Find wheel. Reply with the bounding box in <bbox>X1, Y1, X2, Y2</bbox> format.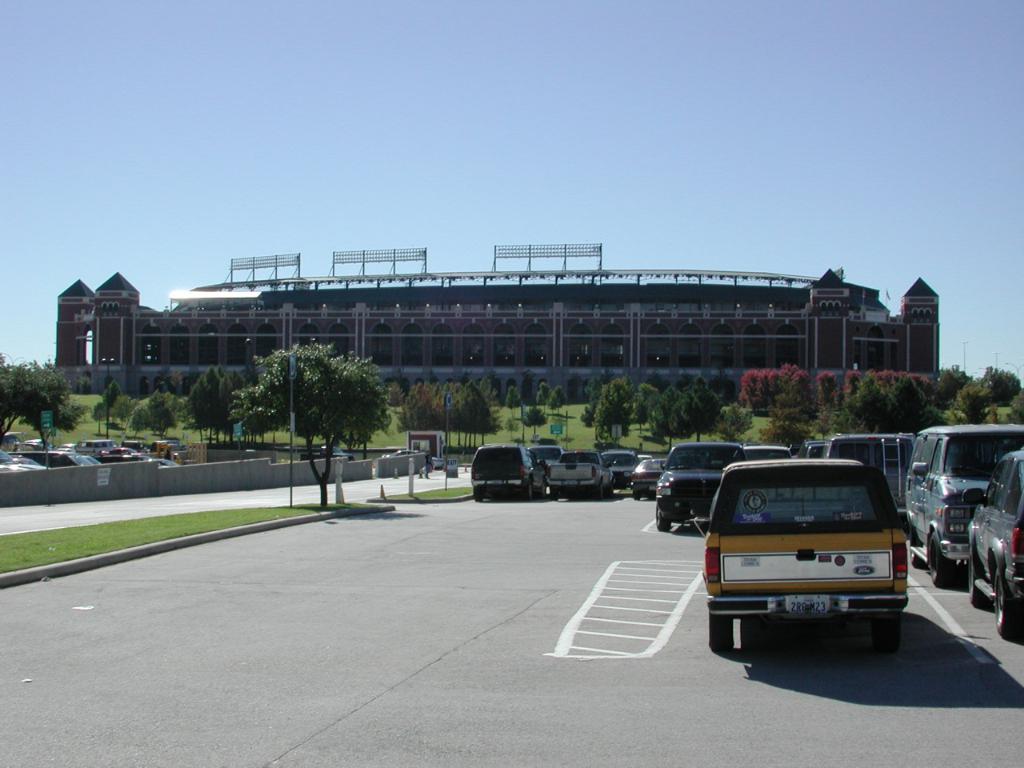
<bbox>930, 531, 961, 595</bbox>.
